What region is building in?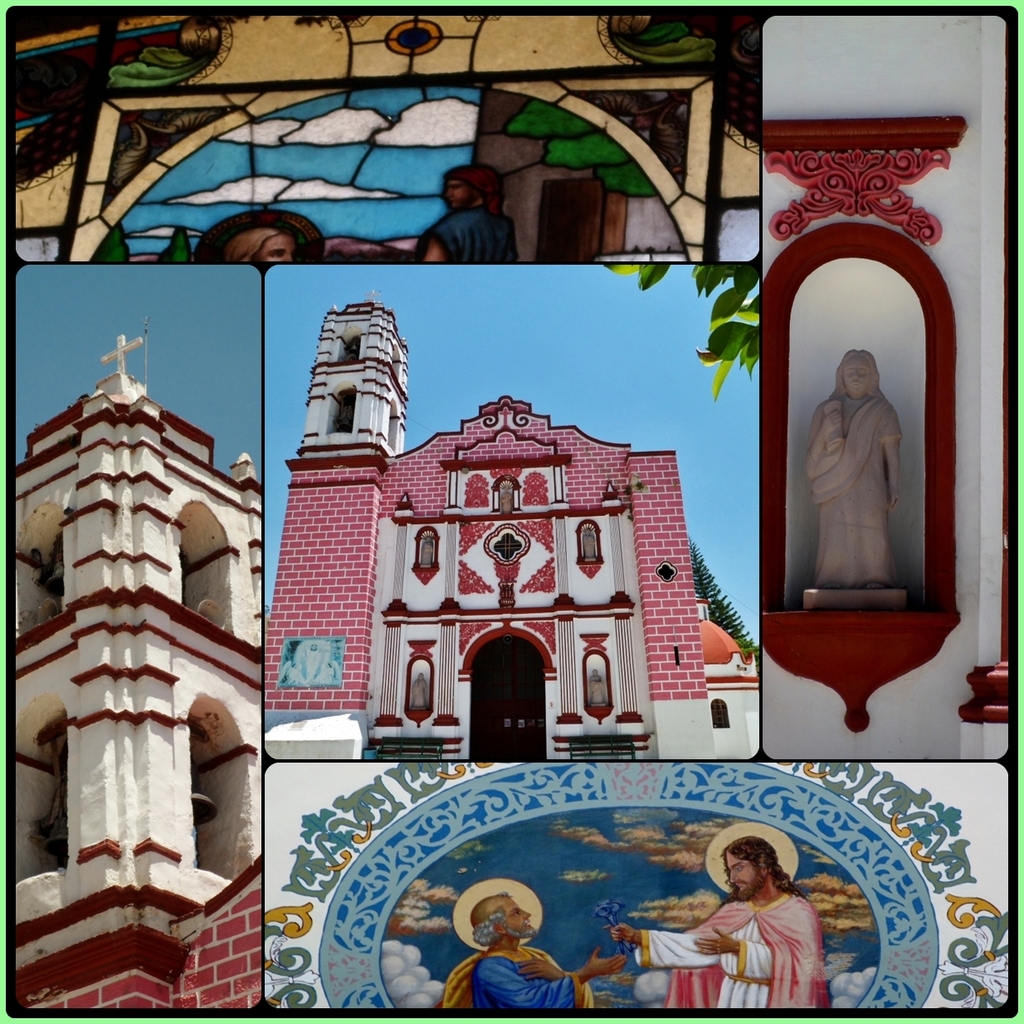
region(12, 335, 257, 1008).
